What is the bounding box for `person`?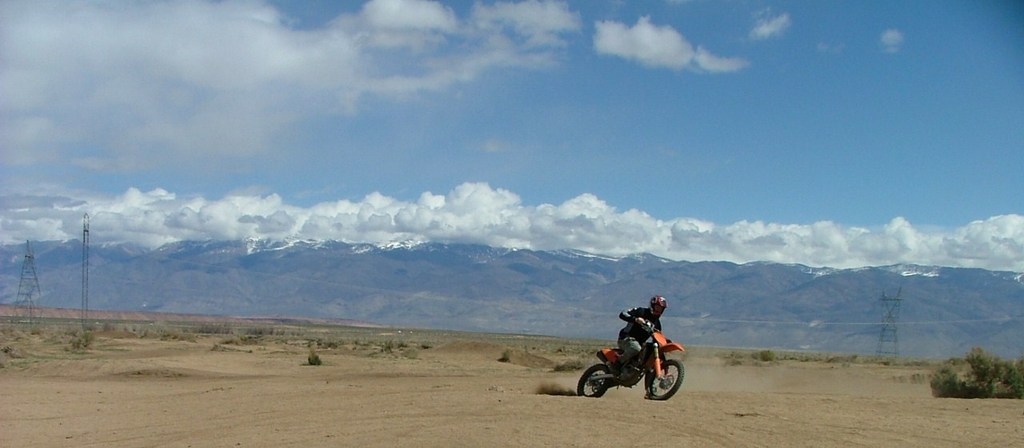
Rect(595, 297, 682, 378).
